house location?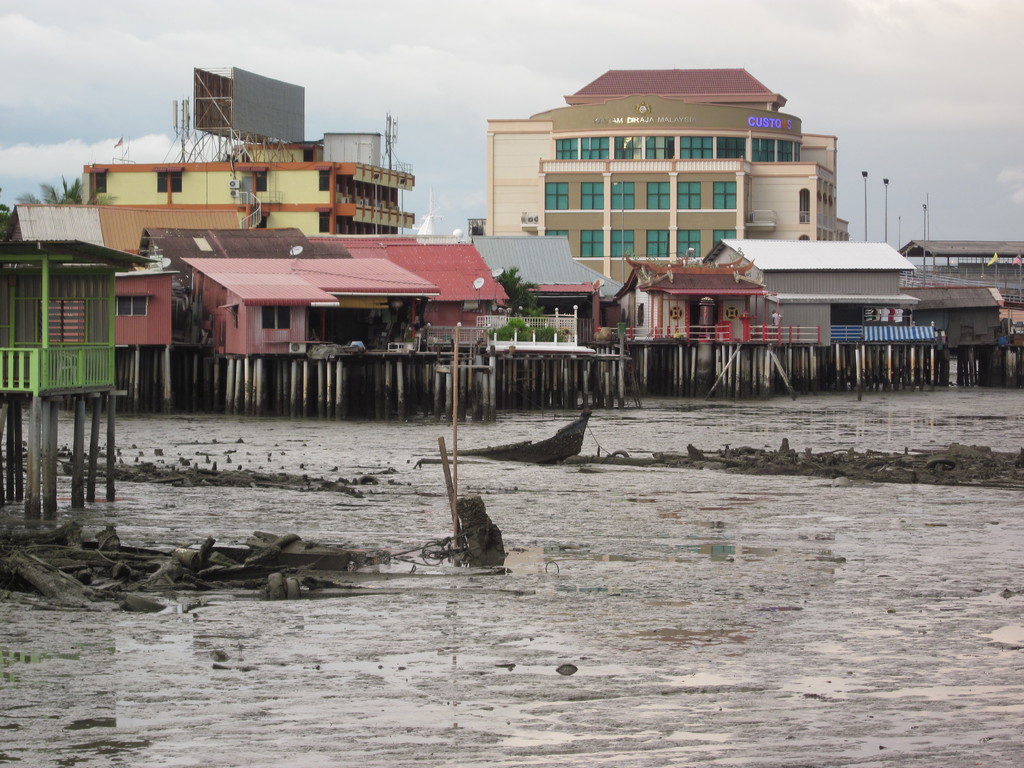
341,240,510,353
